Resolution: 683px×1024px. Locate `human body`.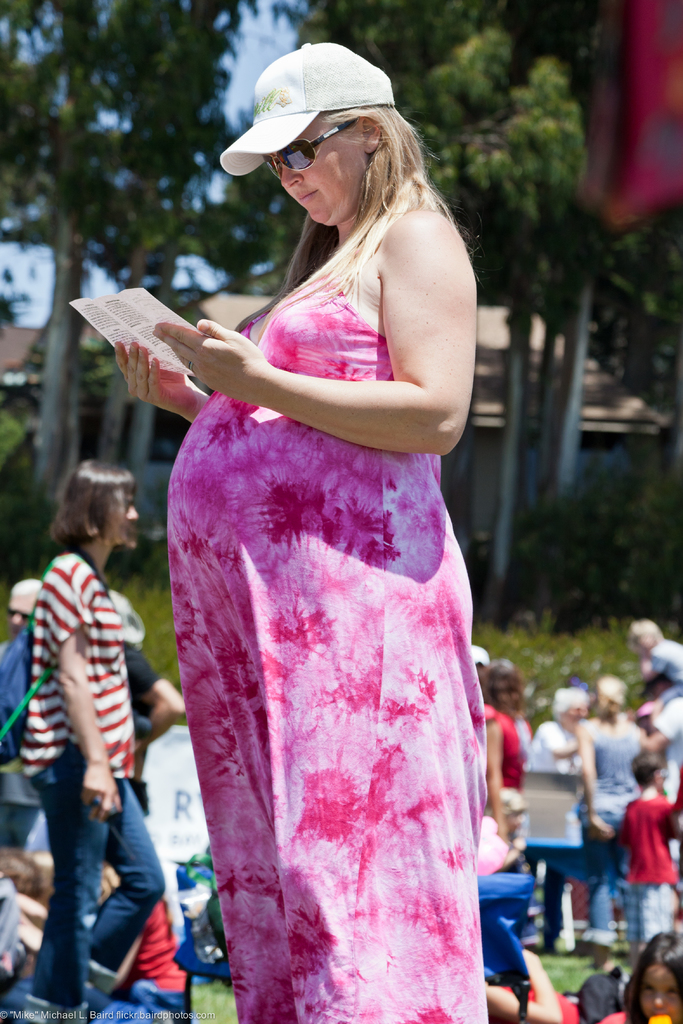
(x1=618, y1=778, x2=682, y2=972).
